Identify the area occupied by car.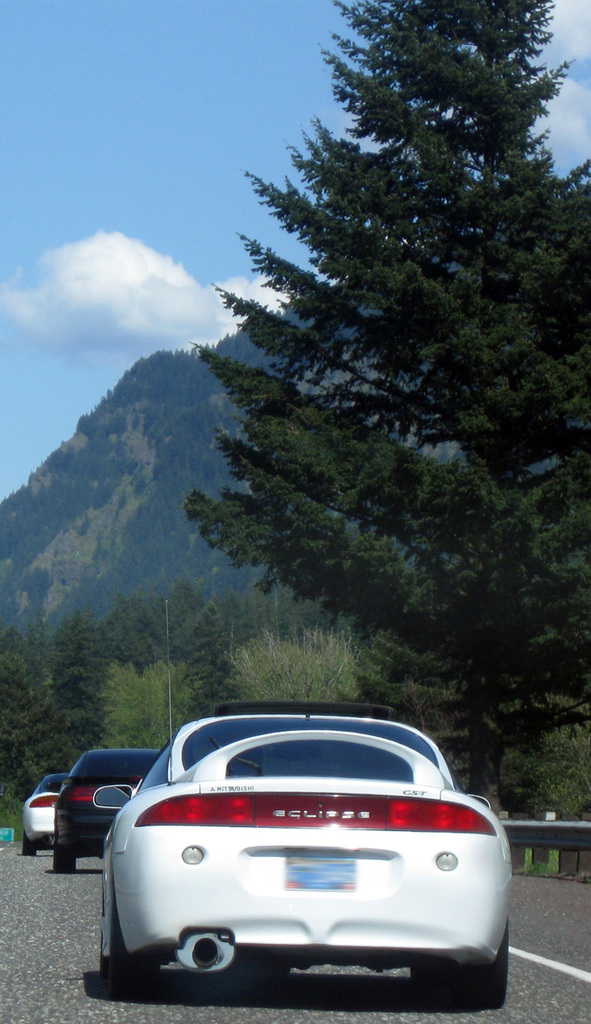
Area: l=79, t=715, r=498, b=1007.
